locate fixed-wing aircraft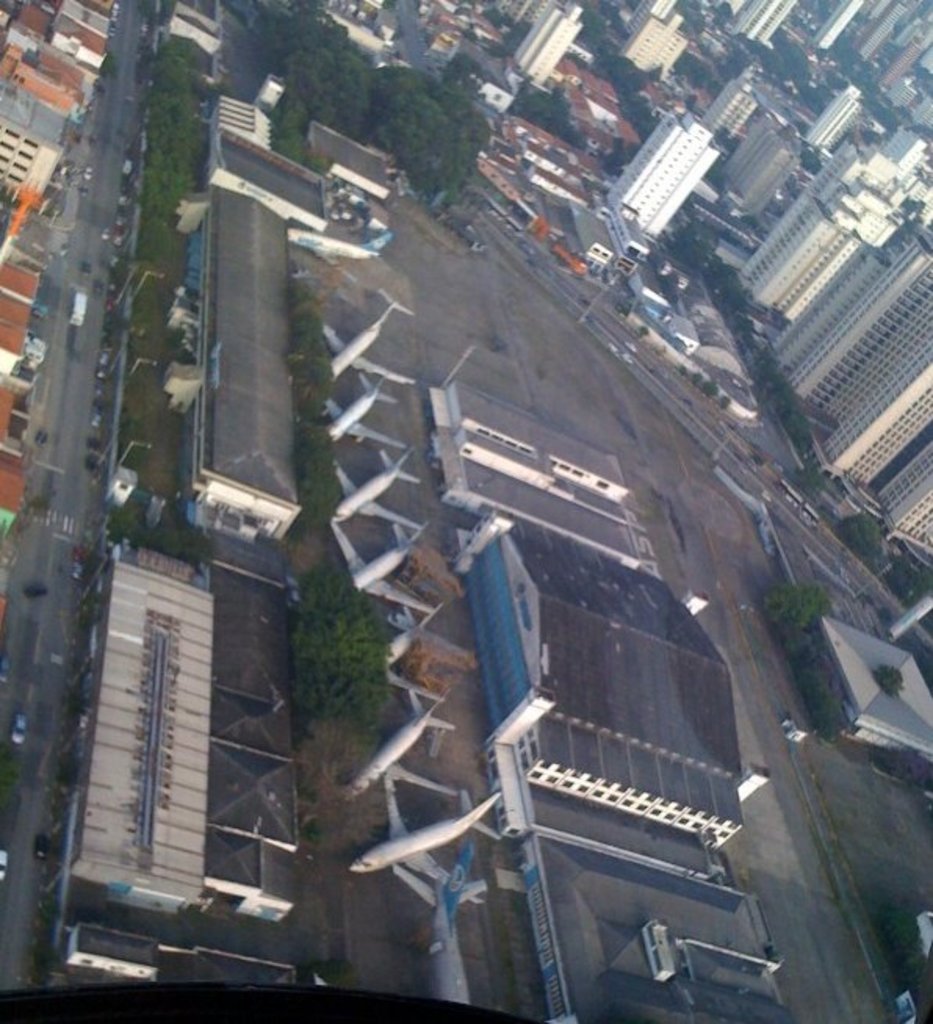
bbox=[369, 830, 495, 1021]
